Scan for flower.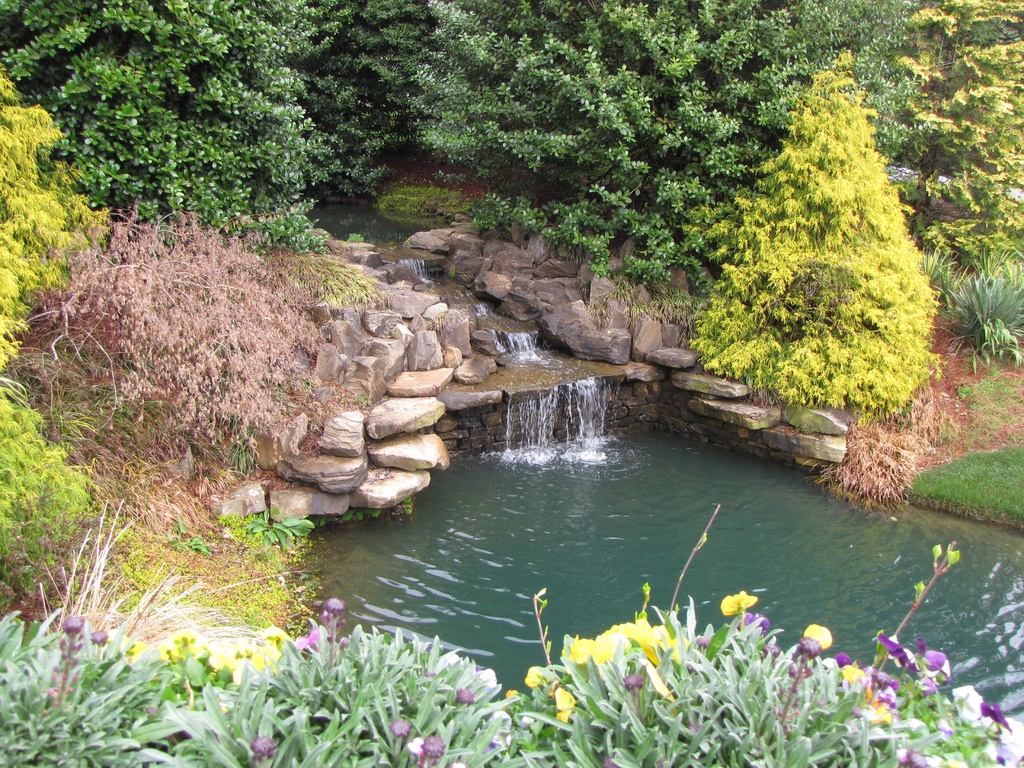
Scan result: Rect(454, 685, 474, 705).
